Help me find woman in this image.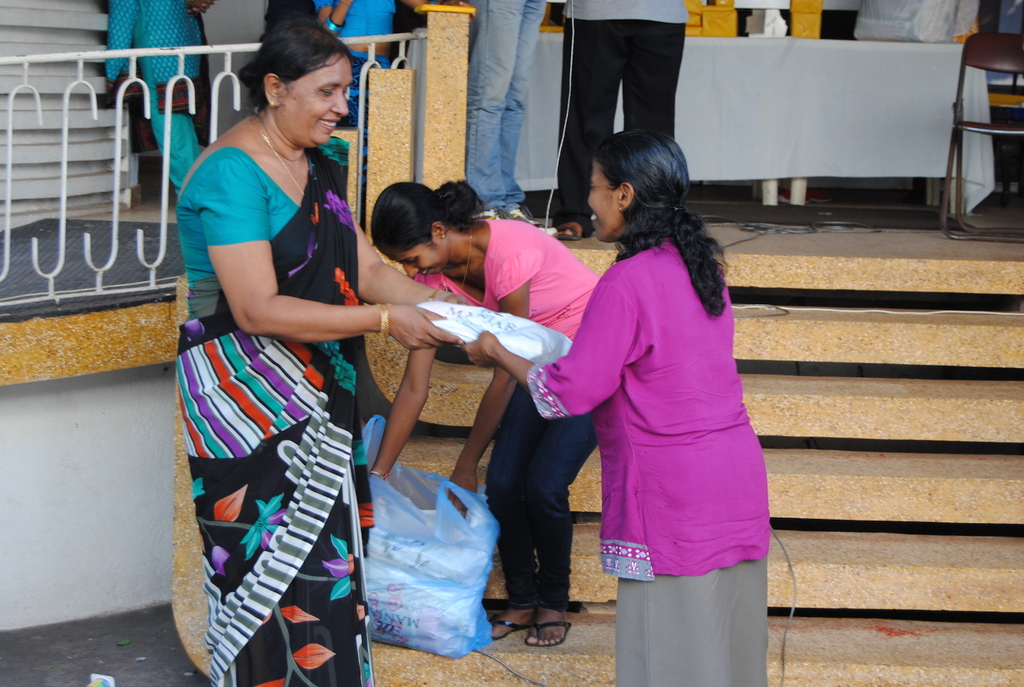
Found it: 99 0 211 201.
